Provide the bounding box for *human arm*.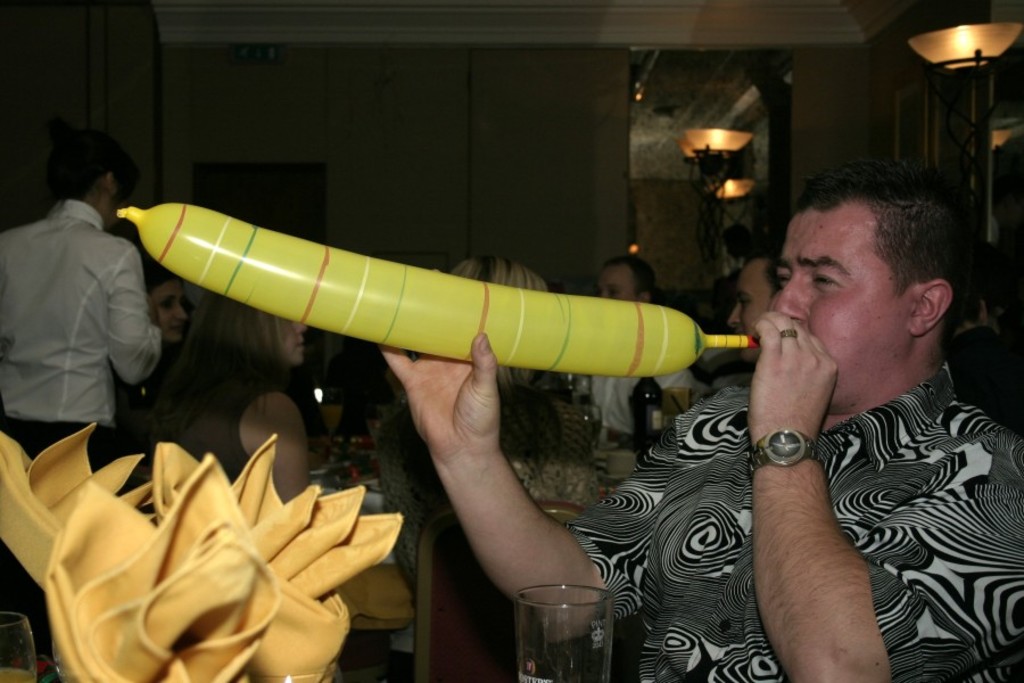
{"x1": 373, "y1": 327, "x2": 730, "y2": 652}.
